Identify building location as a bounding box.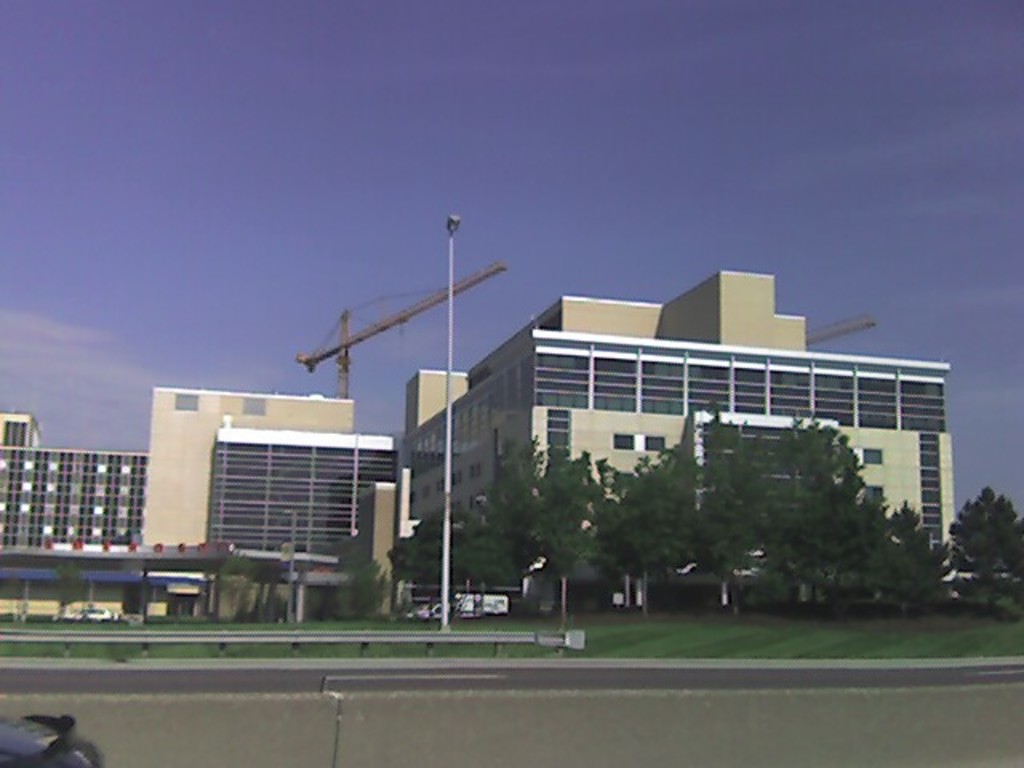
0 389 395 624.
